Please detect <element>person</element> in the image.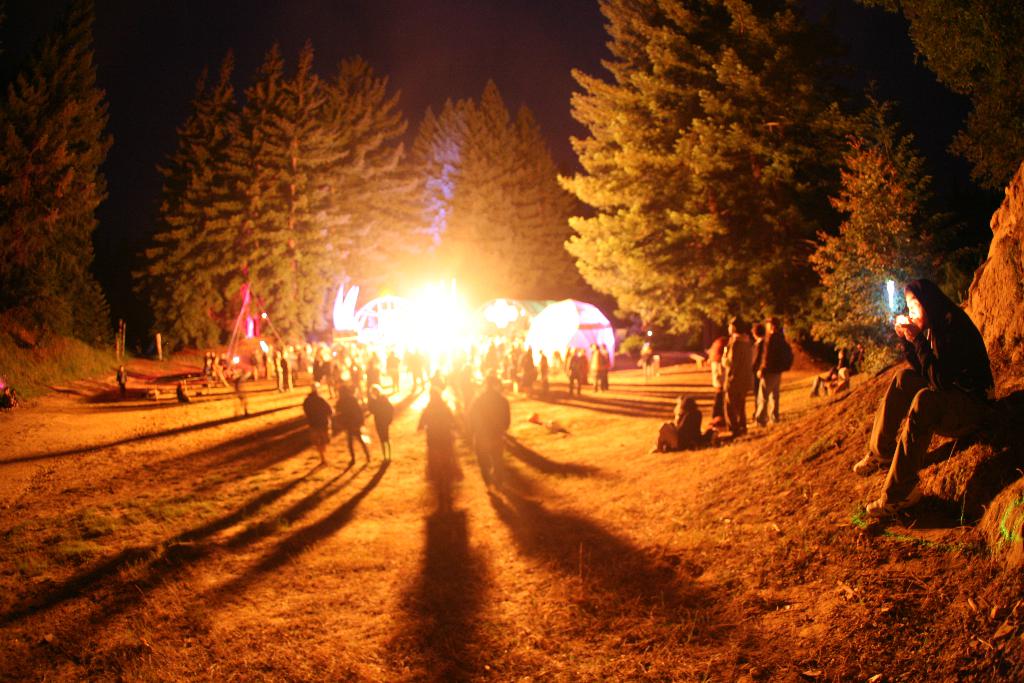
246,350,259,383.
